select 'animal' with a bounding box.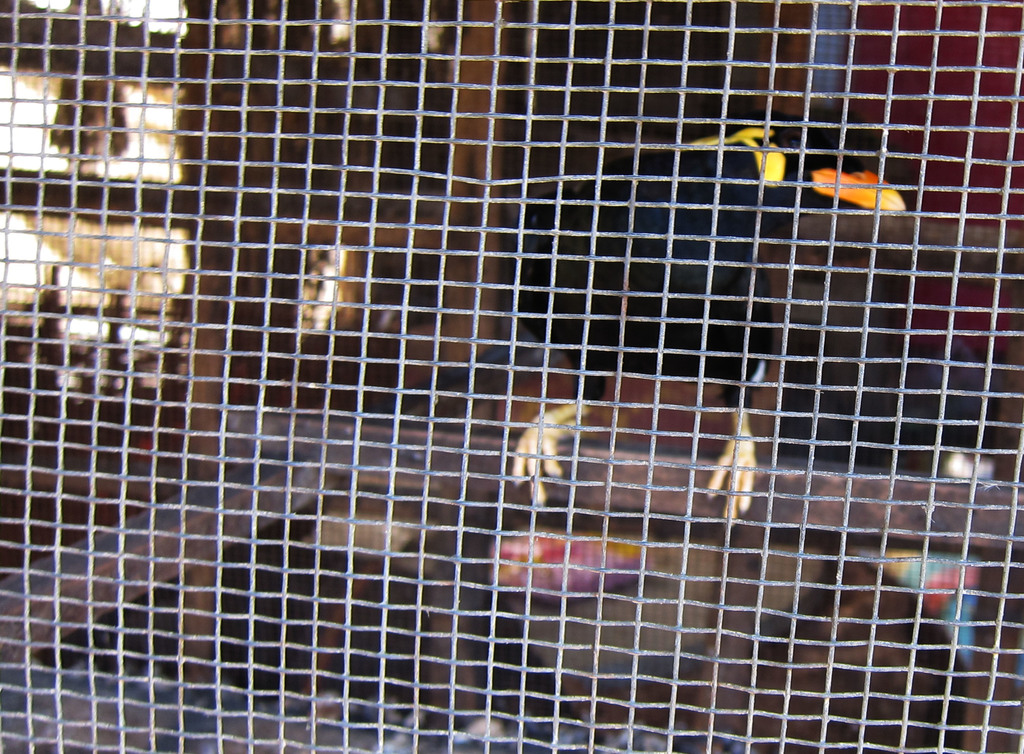
x1=489, y1=101, x2=910, y2=515.
